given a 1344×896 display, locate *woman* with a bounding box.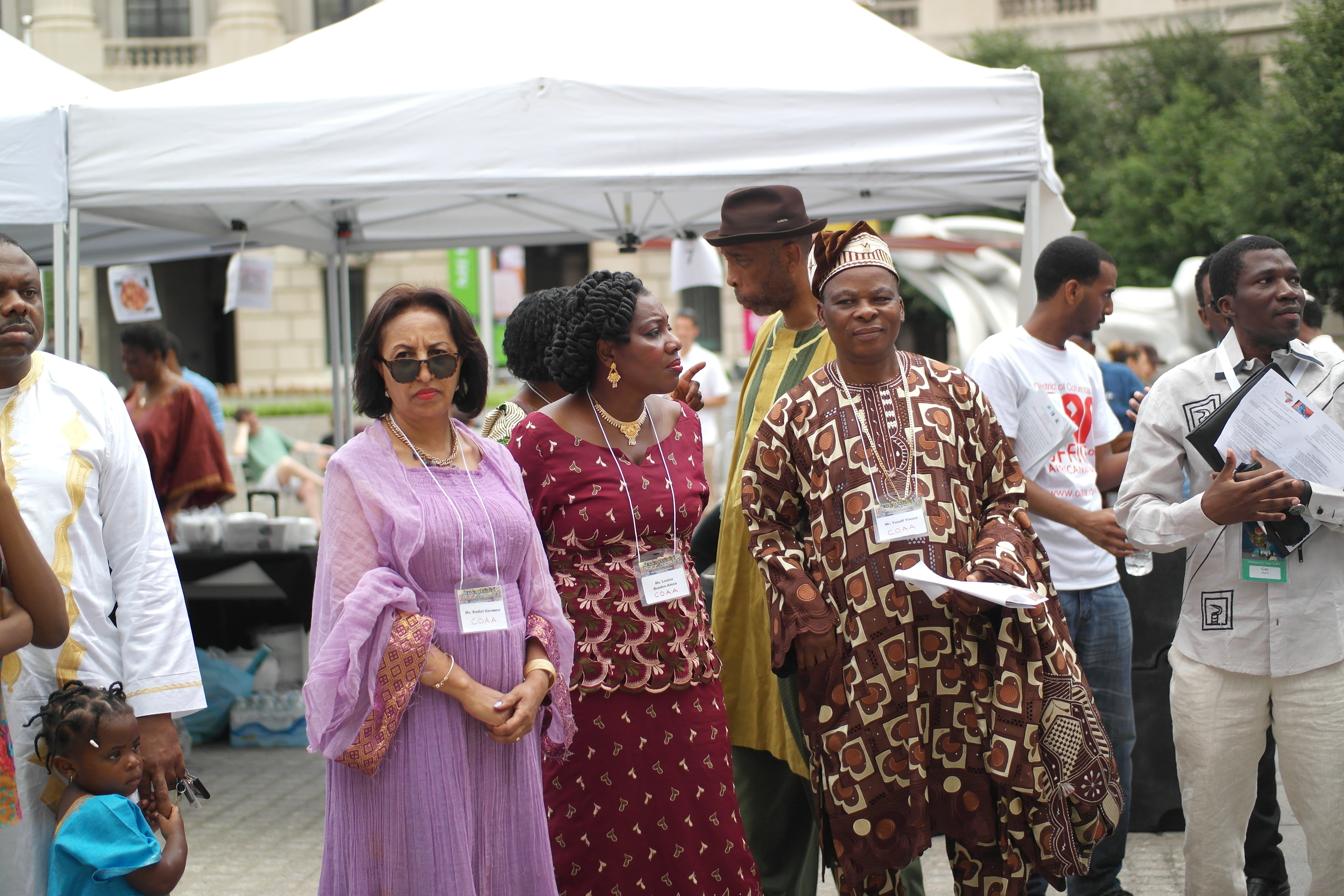
Located: bbox(181, 54, 277, 220).
